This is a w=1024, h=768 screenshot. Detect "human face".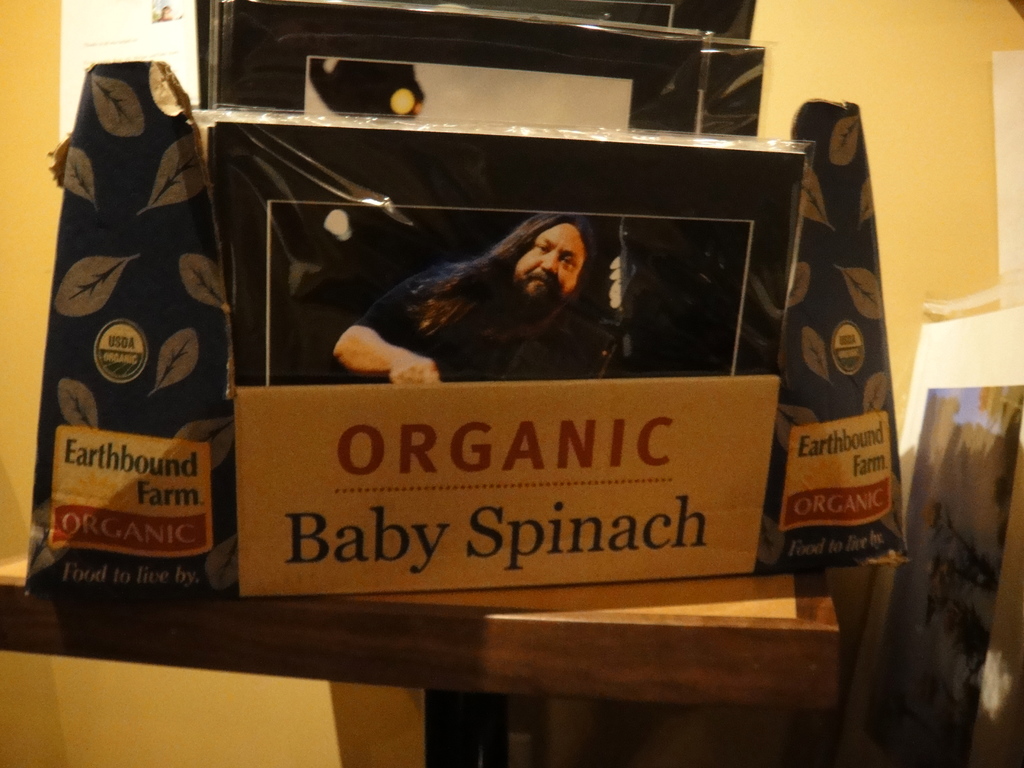
detection(511, 218, 590, 301).
